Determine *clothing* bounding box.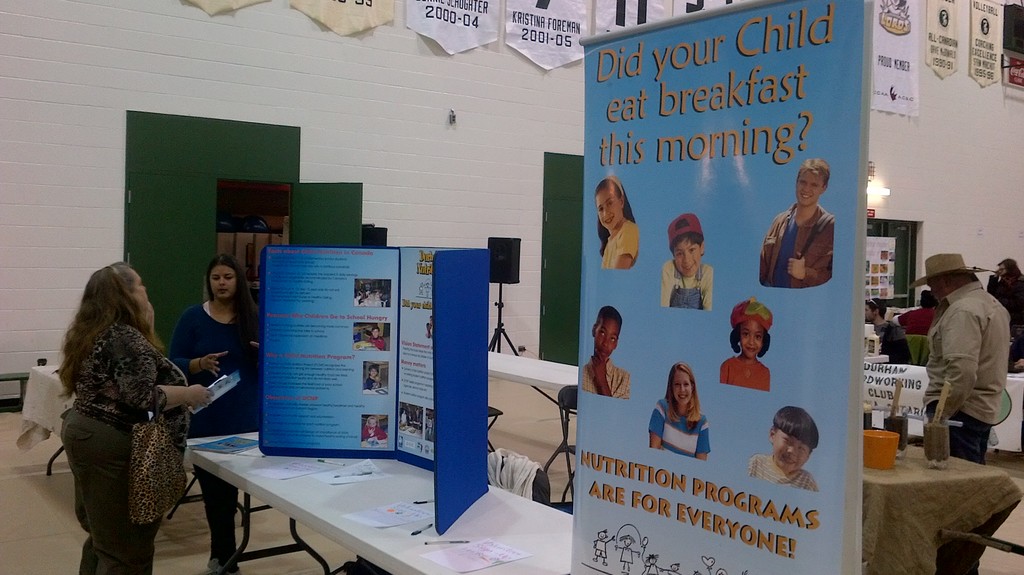
Determined: [left=649, top=396, right=711, bottom=455].
